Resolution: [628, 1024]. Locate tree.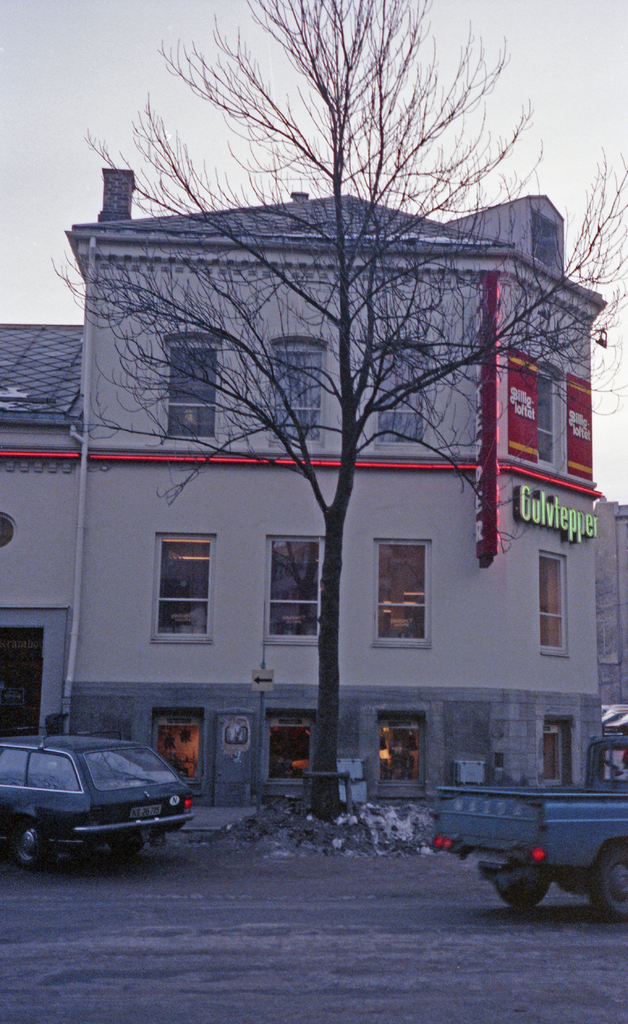
[left=47, top=0, right=625, bottom=825].
